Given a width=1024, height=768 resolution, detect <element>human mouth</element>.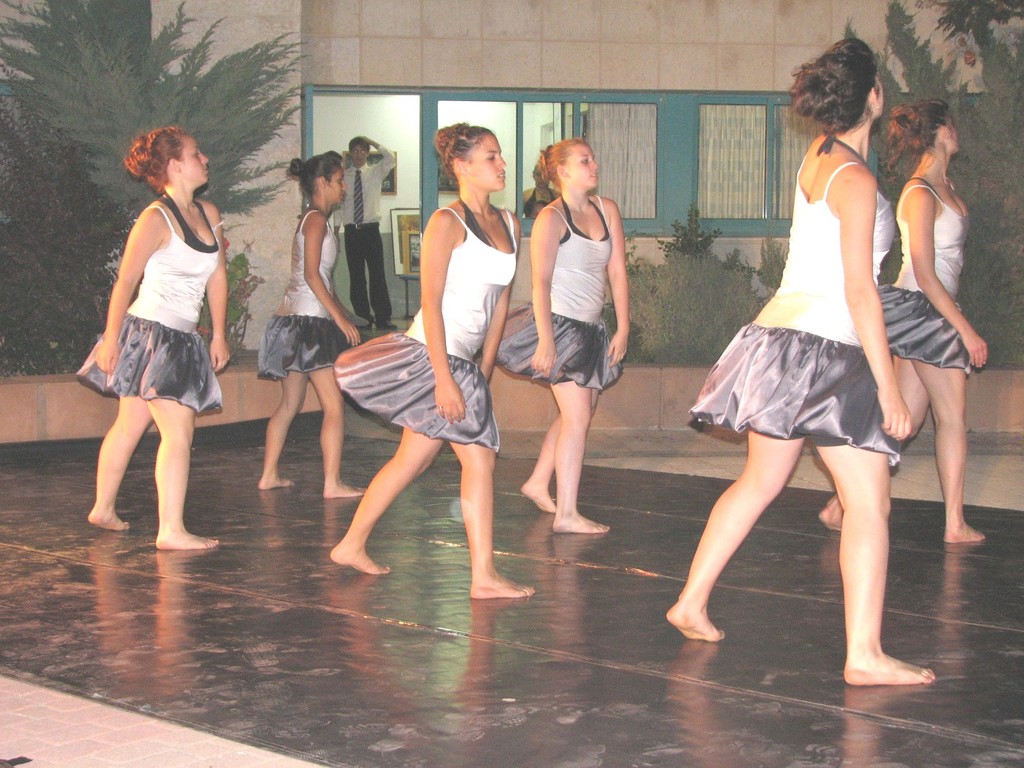
x1=586, y1=172, x2=596, y2=179.
